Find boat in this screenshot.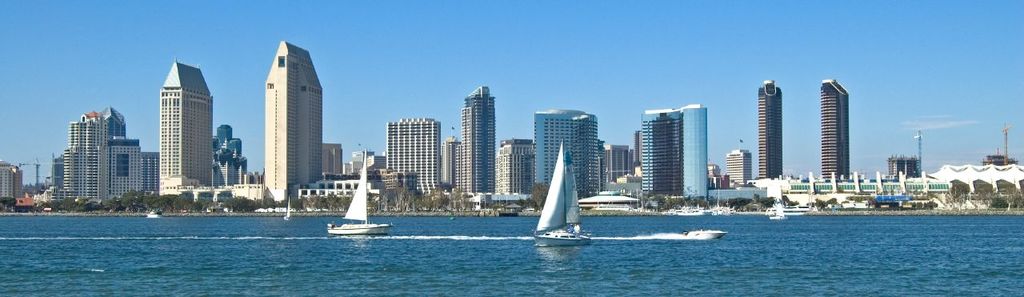
The bounding box for boat is {"left": 529, "top": 152, "right": 590, "bottom": 244}.
